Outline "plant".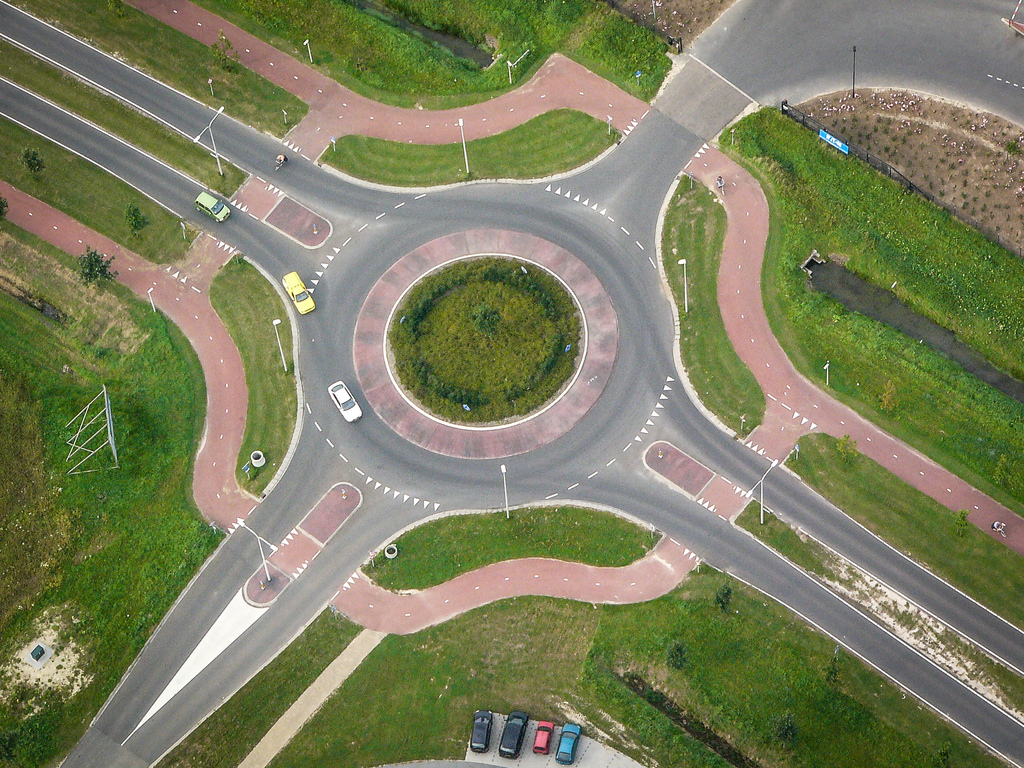
Outline: x1=0, y1=38, x2=250, y2=199.
